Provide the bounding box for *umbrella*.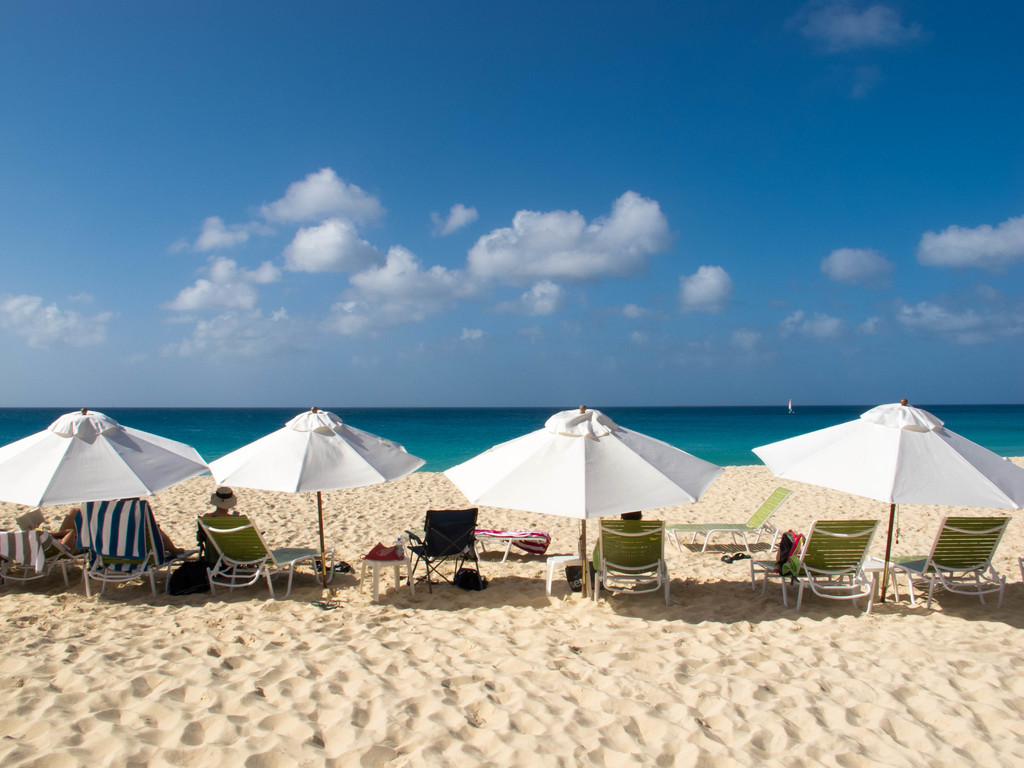
left=753, top=403, right=1023, bottom=601.
